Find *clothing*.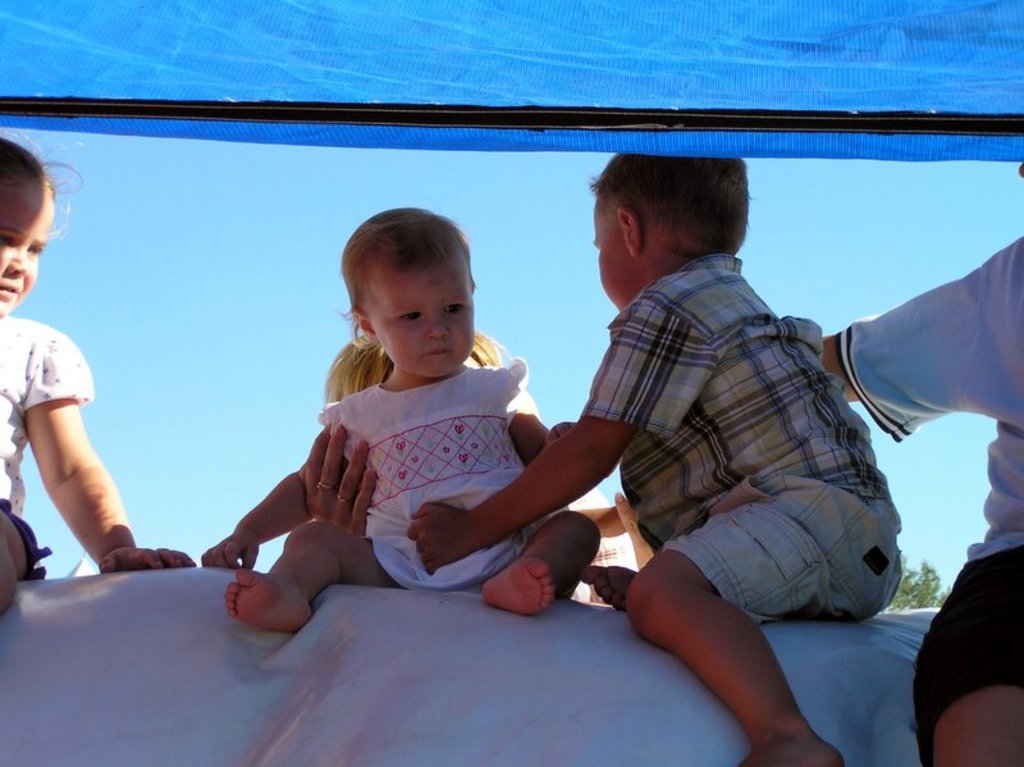
x1=835 y1=230 x2=1023 y2=757.
